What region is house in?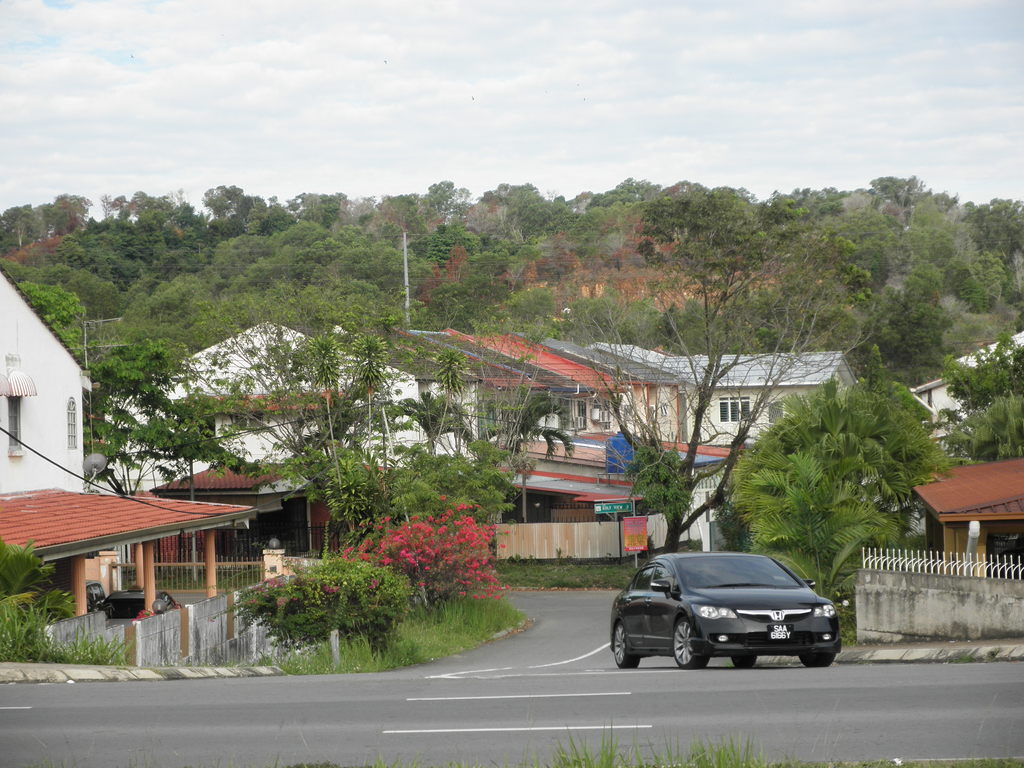
(898,322,1023,465).
